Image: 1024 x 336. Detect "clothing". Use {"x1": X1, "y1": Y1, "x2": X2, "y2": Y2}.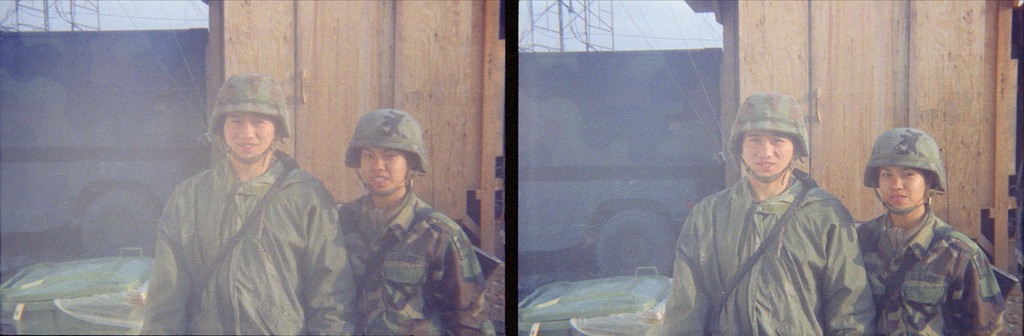
{"x1": 344, "y1": 194, "x2": 498, "y2": 335}.
